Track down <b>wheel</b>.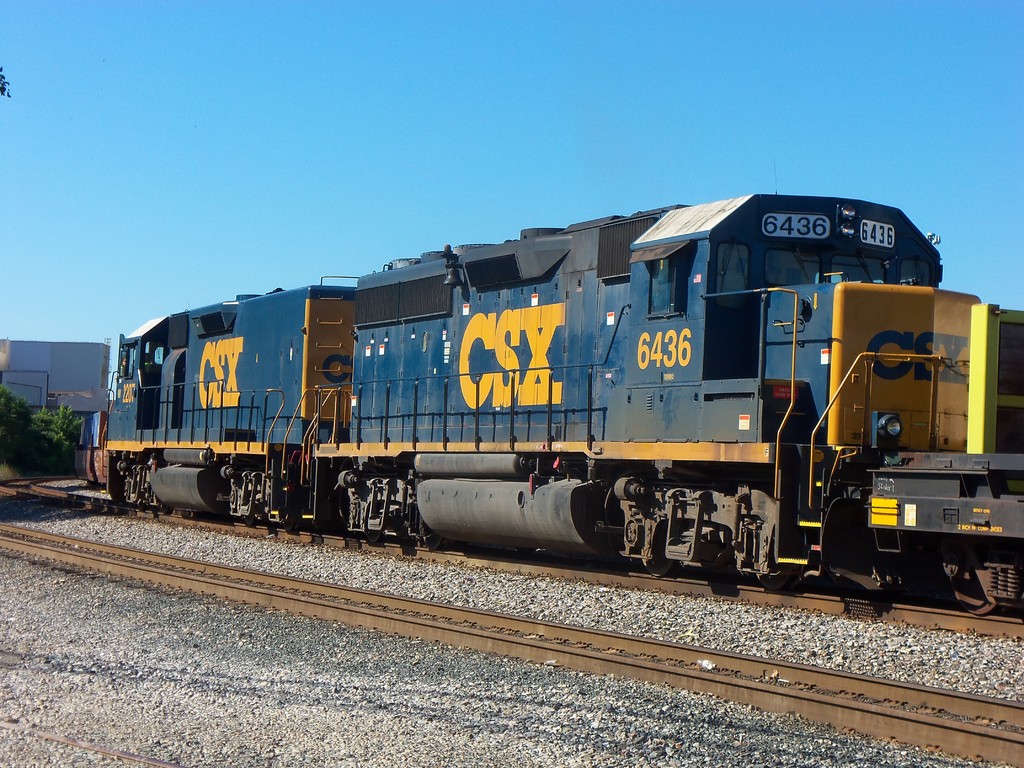
Tracked to [left=243, top=504, right=259, bottom=526].
